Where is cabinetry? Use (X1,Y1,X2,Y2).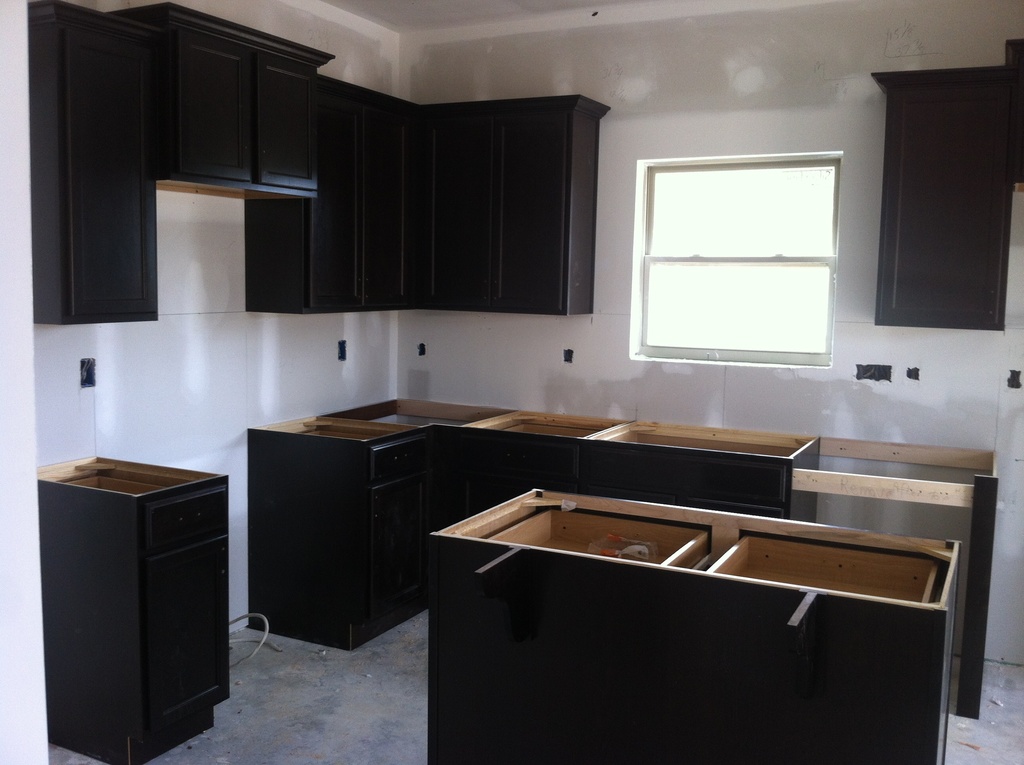
(26,0,164,330).
